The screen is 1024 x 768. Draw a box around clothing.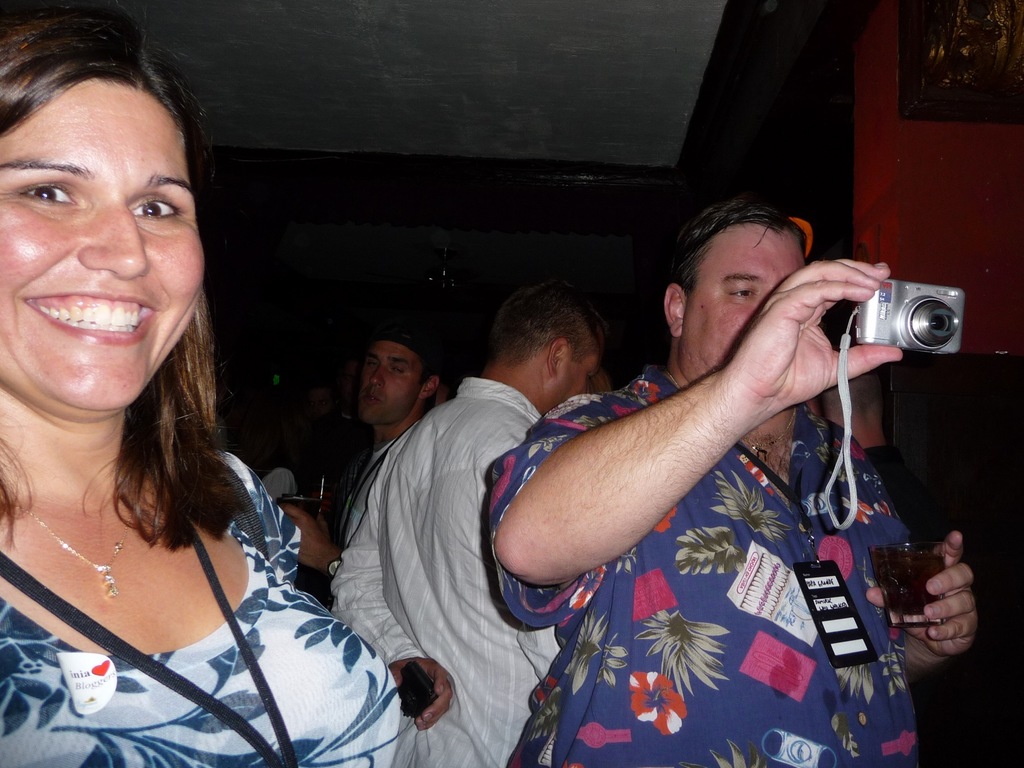
detection(861, 442, 931, 536).
